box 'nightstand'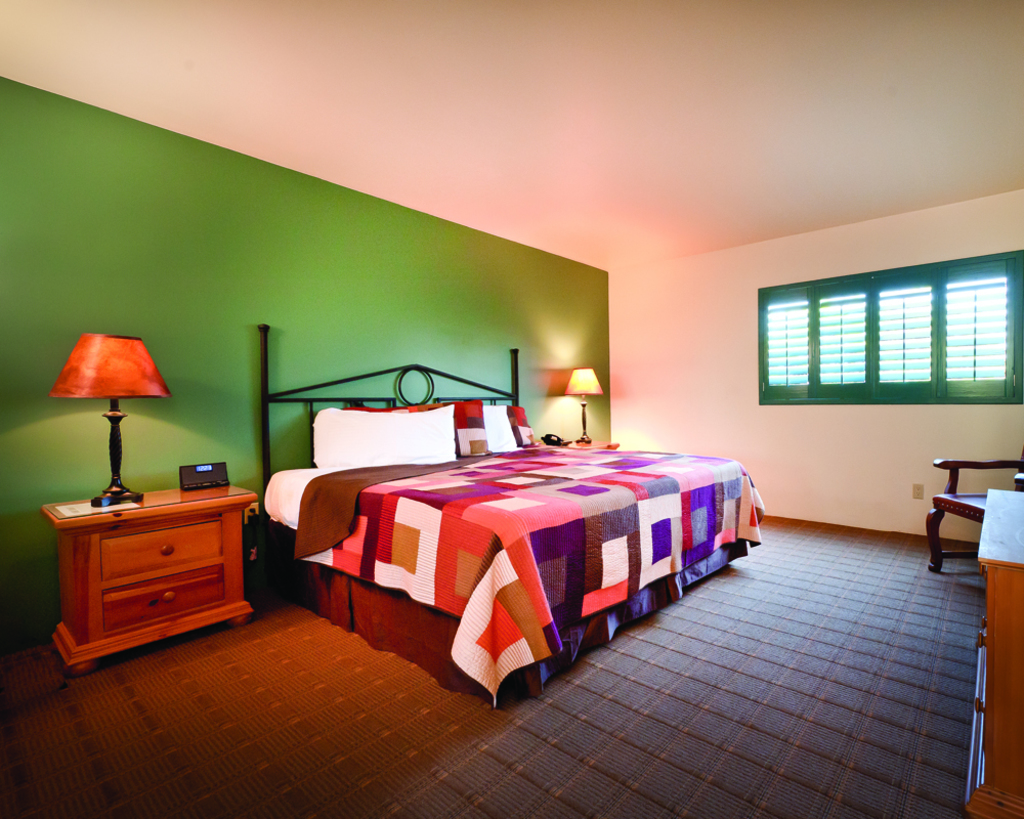
region(556, 431, 617, 452)
